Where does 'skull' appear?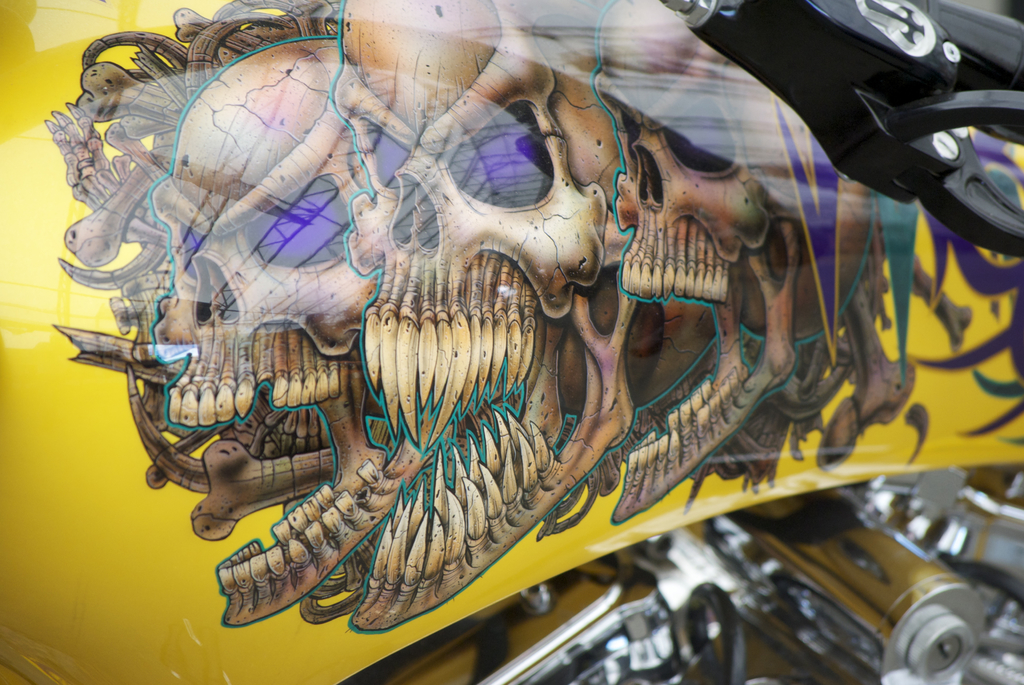
Appears at 351:0:633:638.
